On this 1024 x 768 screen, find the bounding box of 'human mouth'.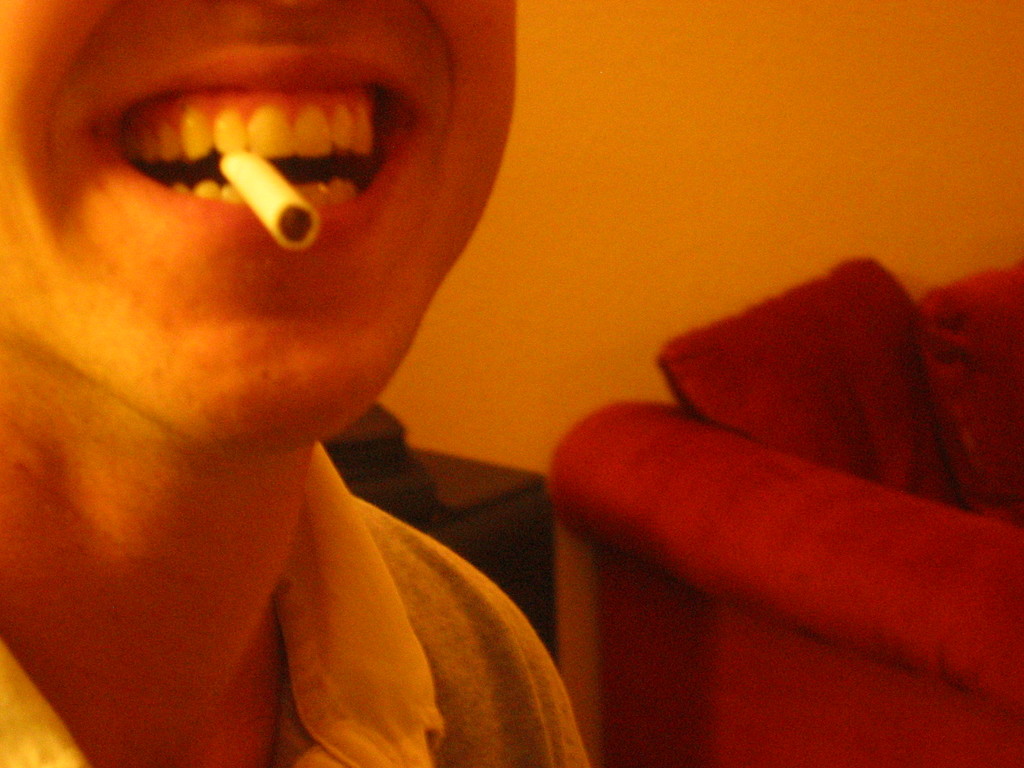
Bounding box: <box>100,60,412,234</box>.
